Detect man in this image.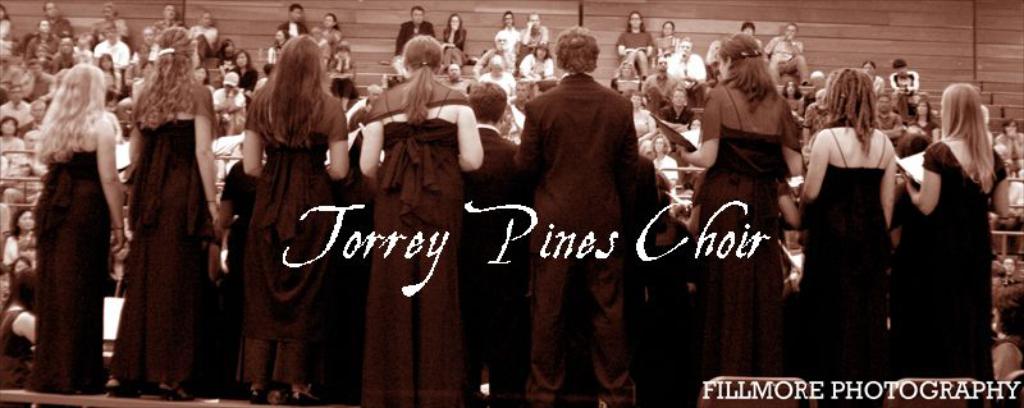
Detection: bbox=[887, 55, 919, 111].
